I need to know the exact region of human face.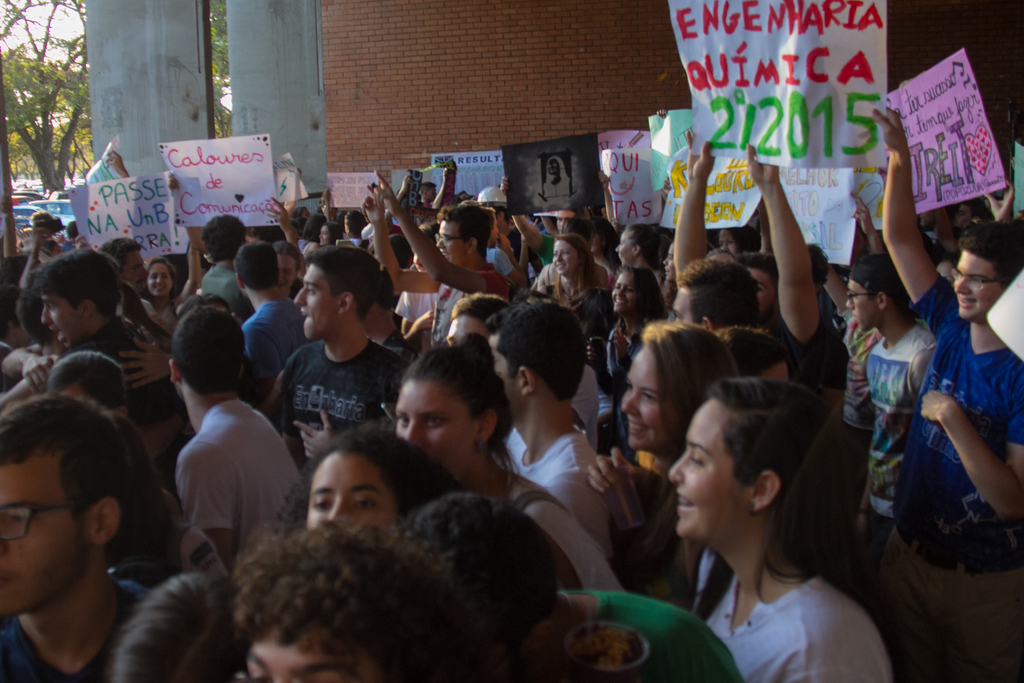
Region: [x1=623, y1=346, x2=670, y2=451].
